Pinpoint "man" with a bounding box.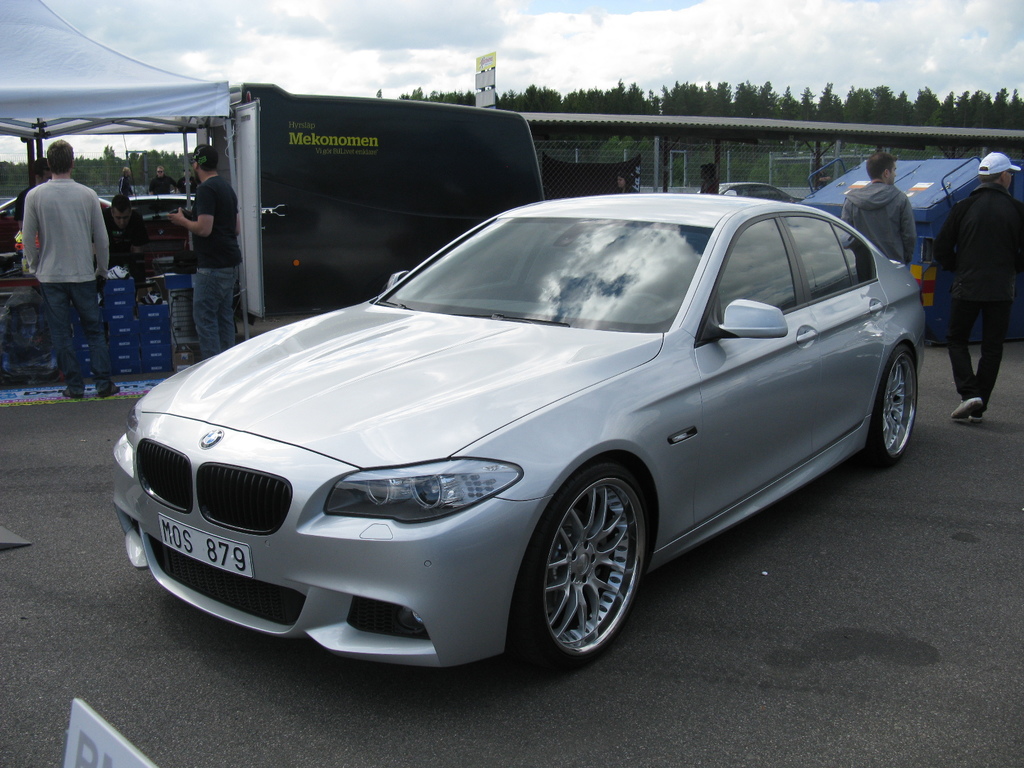
{"left": 18, "top": 141, "right": 111, "bottom": 394}.
